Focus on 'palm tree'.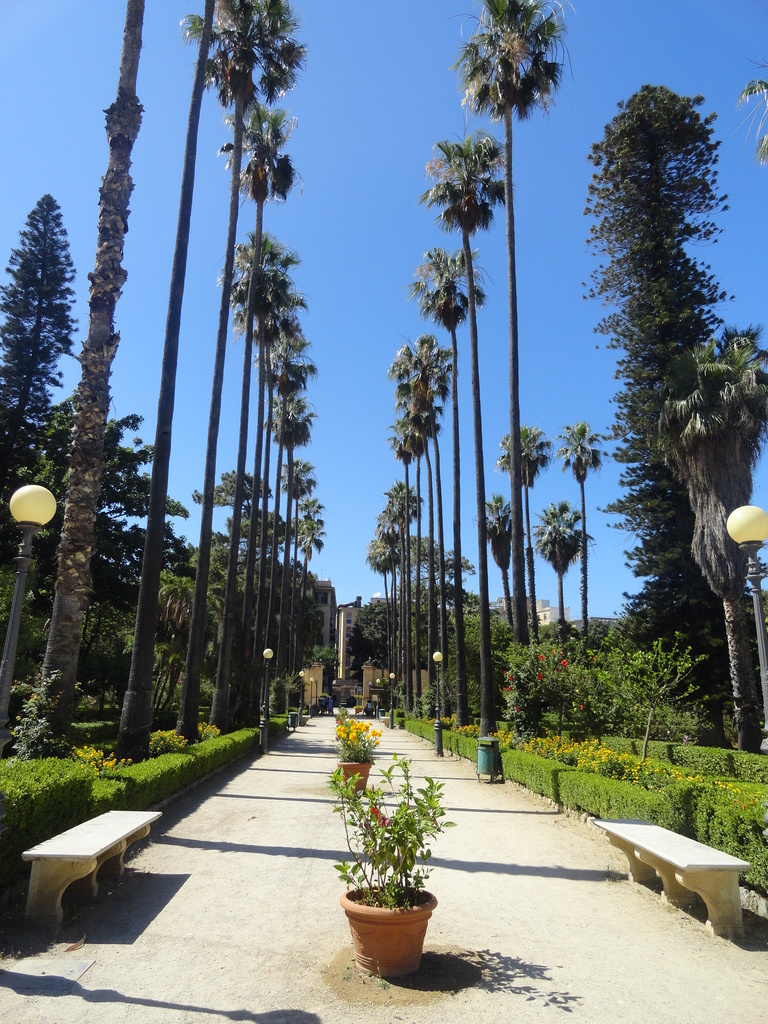
Focused at [269, 379, 316, 647].
